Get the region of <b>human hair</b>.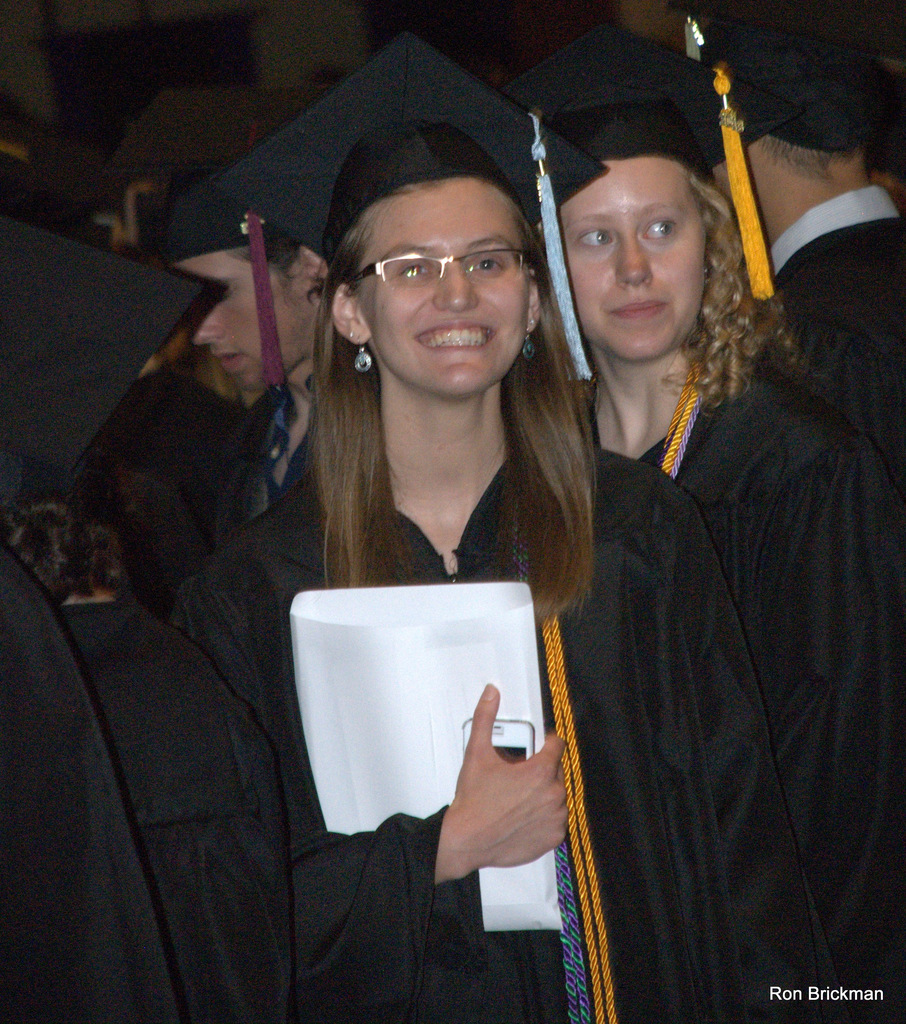
Rect(655, 161, 807, 406).
